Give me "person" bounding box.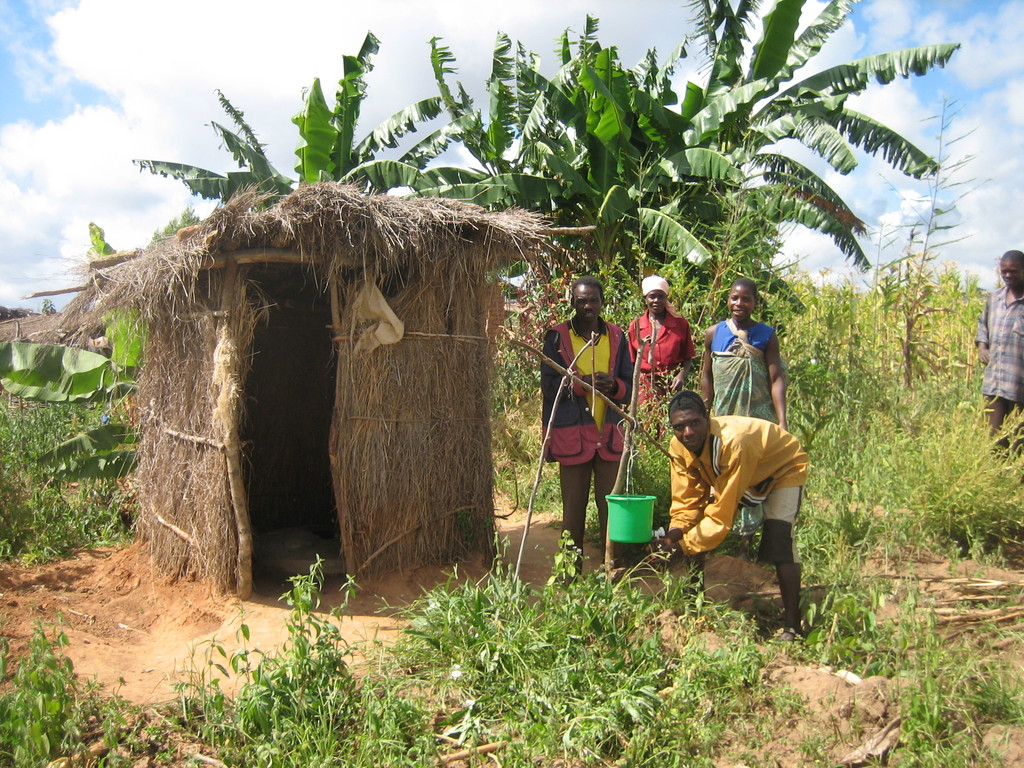
Rect(976, 248, 1023, 447).
